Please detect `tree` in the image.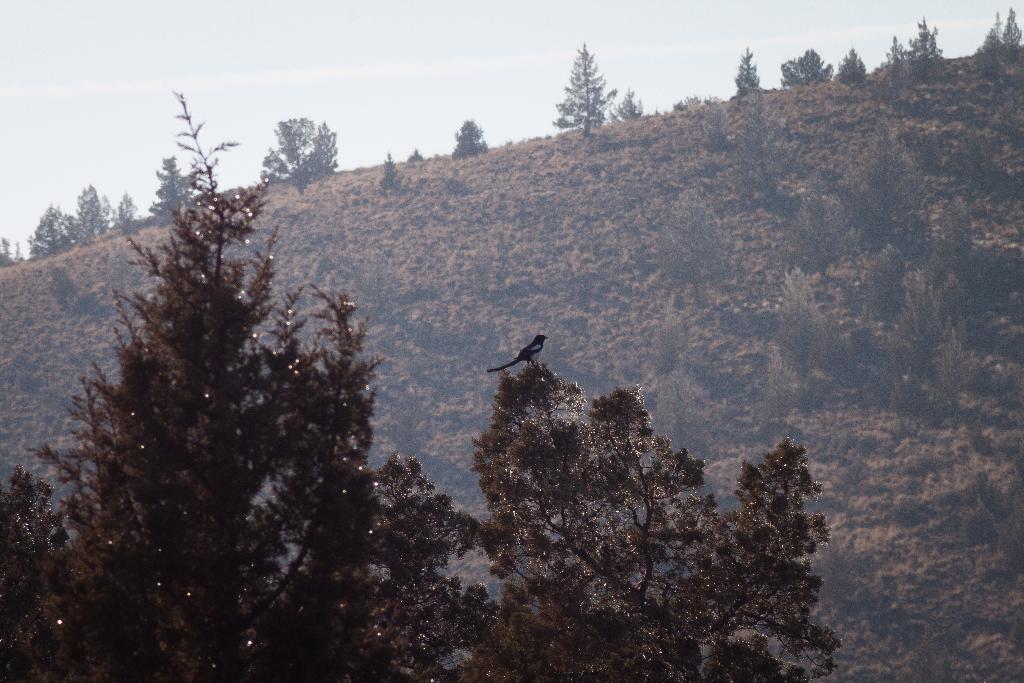
[149,152,194,211].
